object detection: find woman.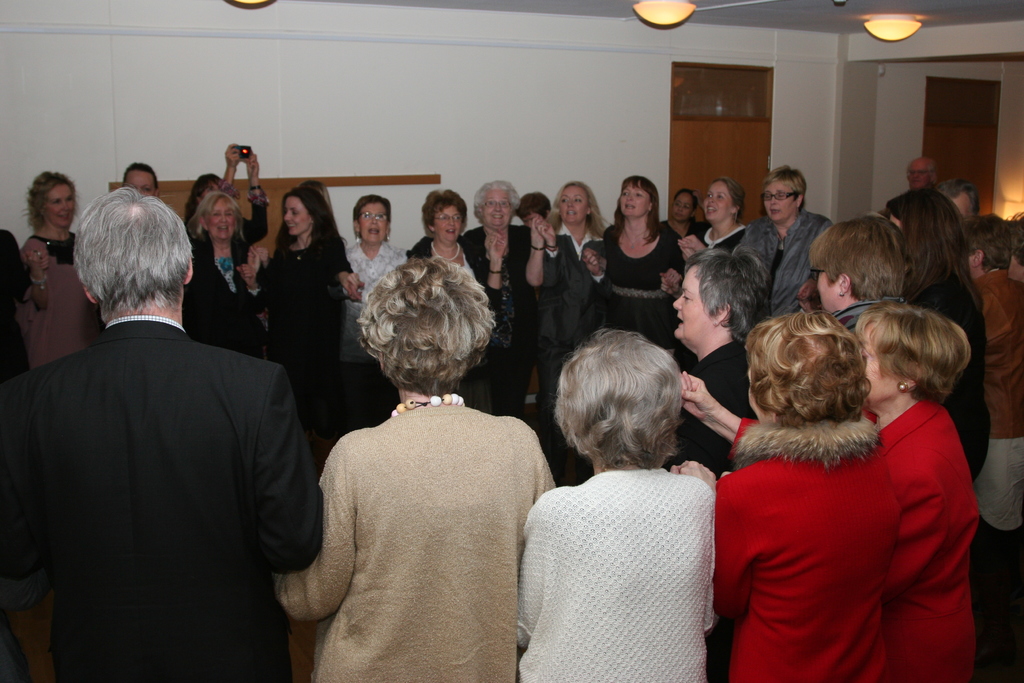
detection(184, 147, 265, 242).
